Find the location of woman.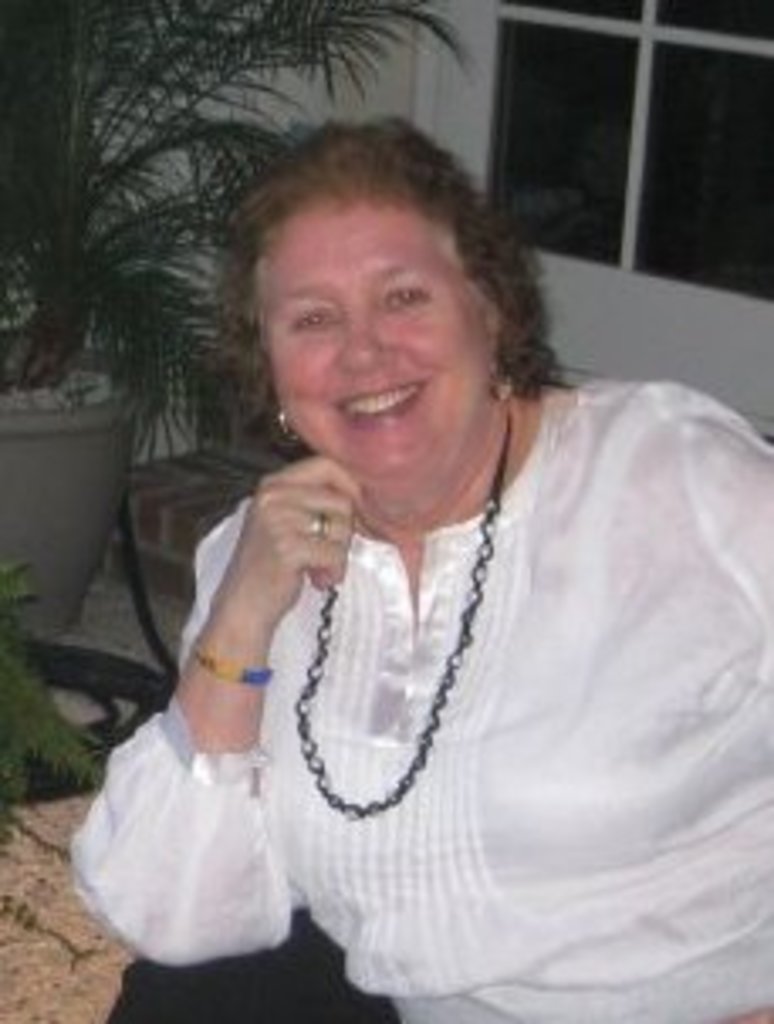
Location: bbox=[81, 118, 720, 994].
